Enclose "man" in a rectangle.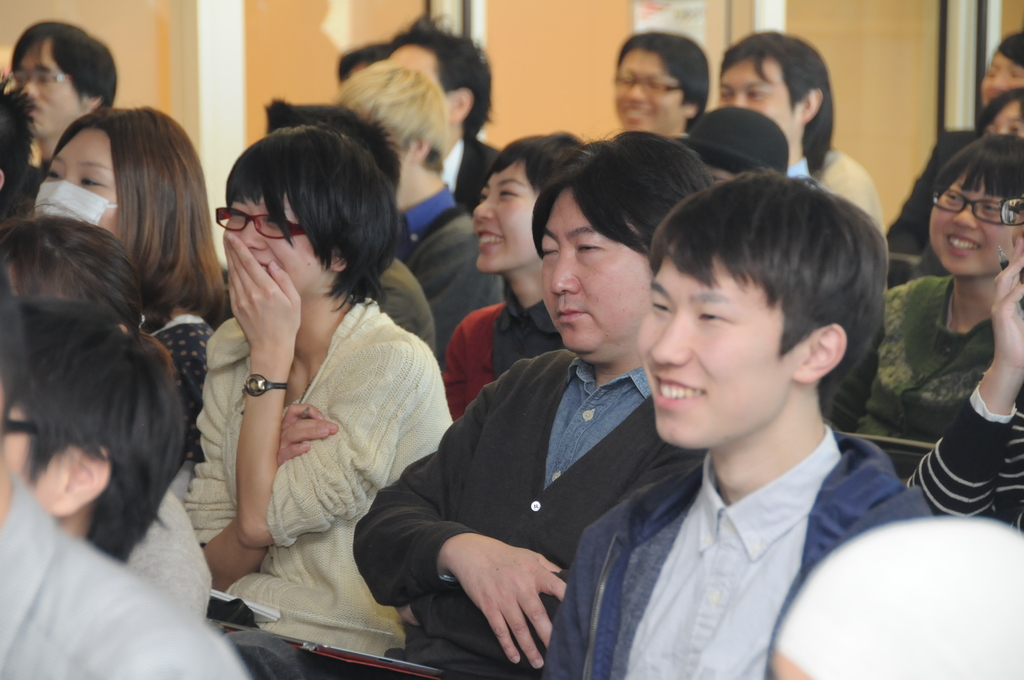
(380,13,504,220).
